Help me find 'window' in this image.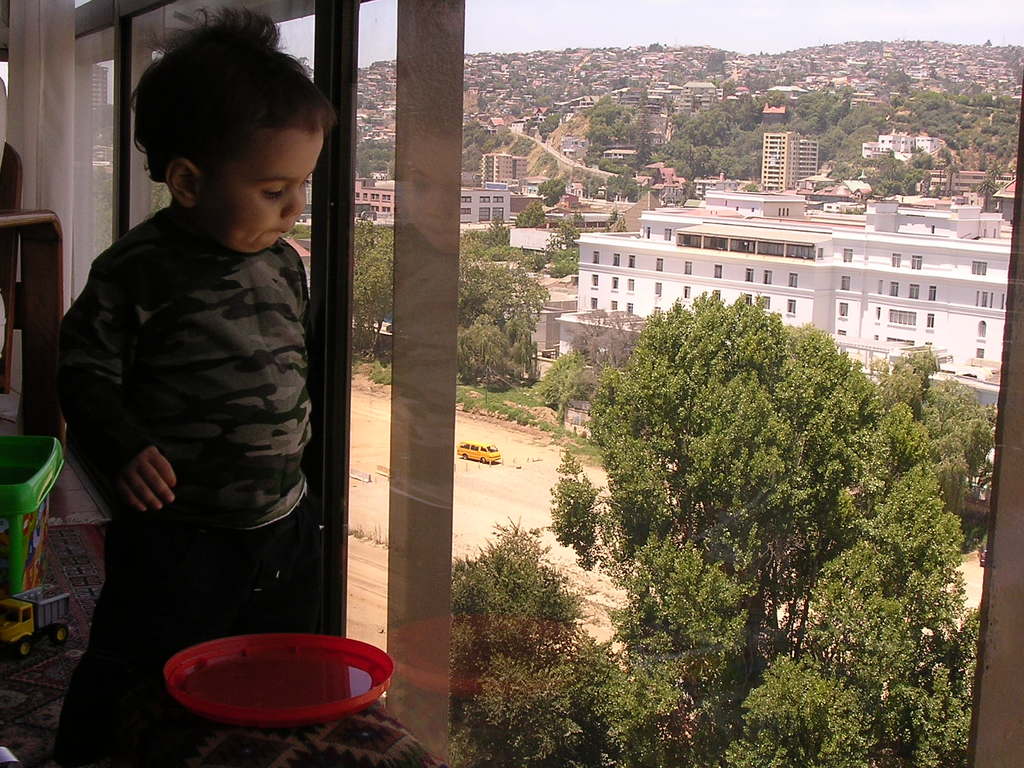
Found it: x1=789, y1=273, x2=799, y2=289.
